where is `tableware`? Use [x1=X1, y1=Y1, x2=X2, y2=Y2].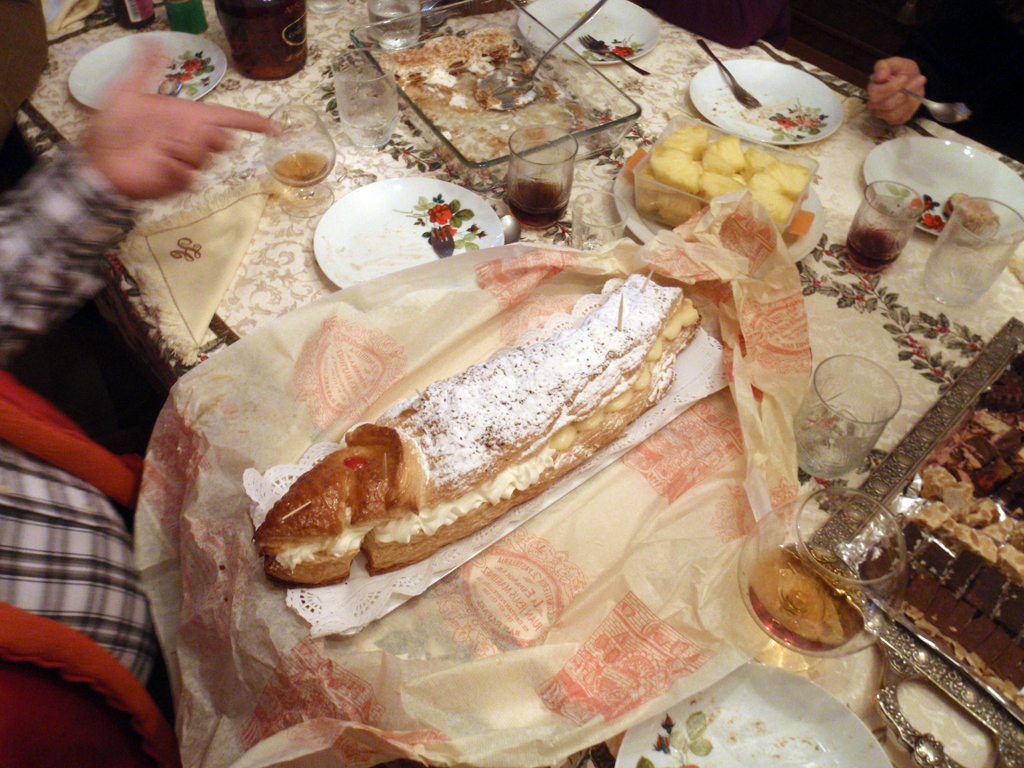
[x1=784, y1=347, x2=904, y2=483].
